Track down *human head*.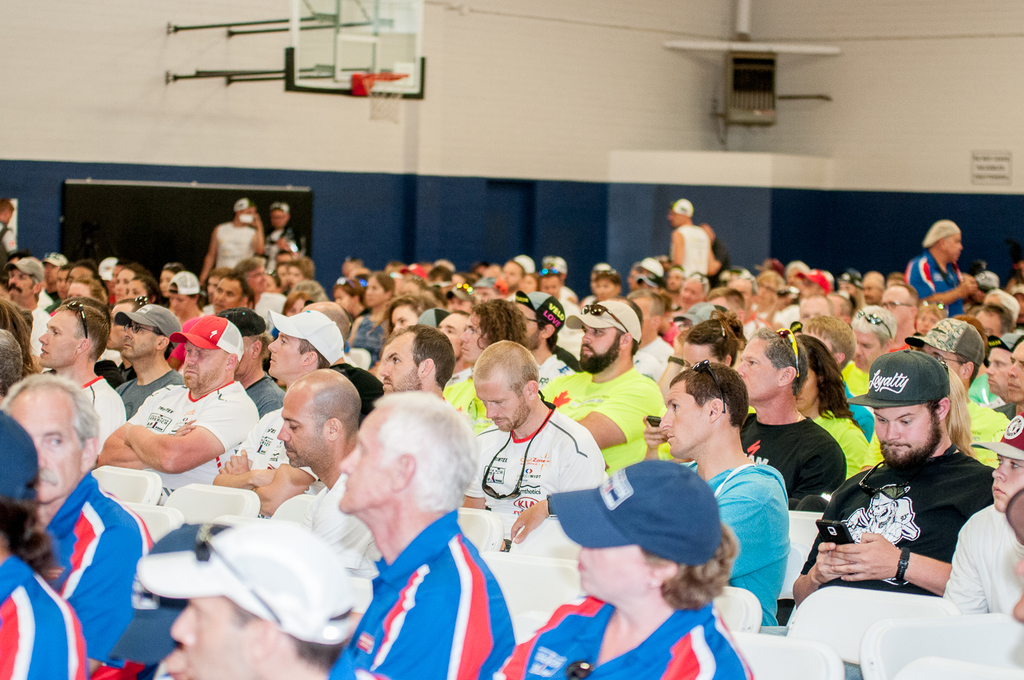
Tracked to l=511, t=289, r=568, b=348.
